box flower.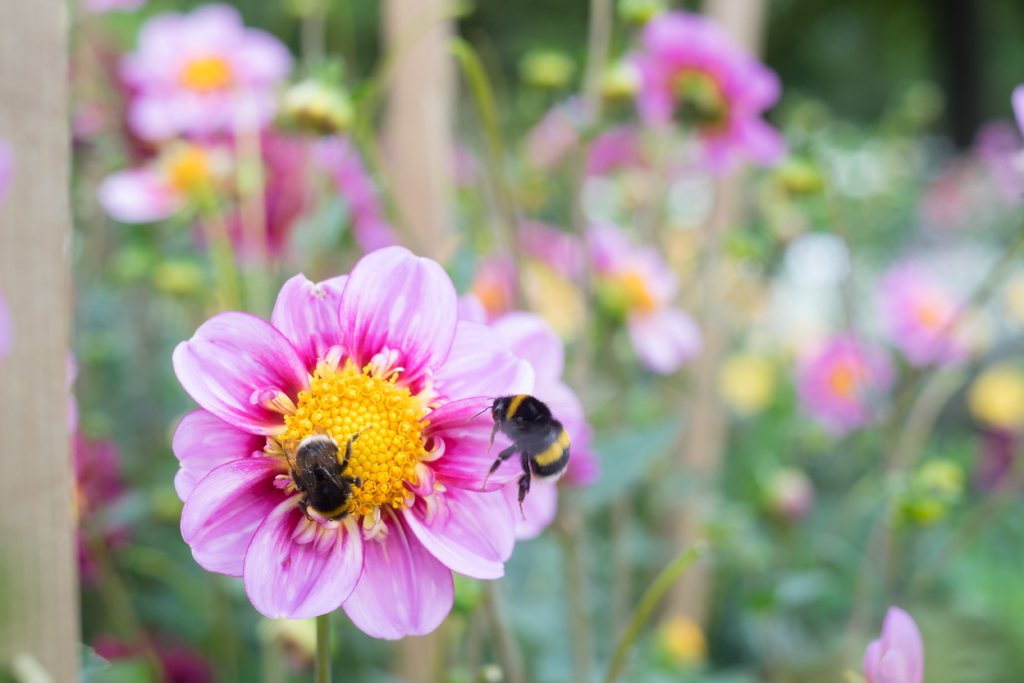
rect(797, 325, 903, 433).
